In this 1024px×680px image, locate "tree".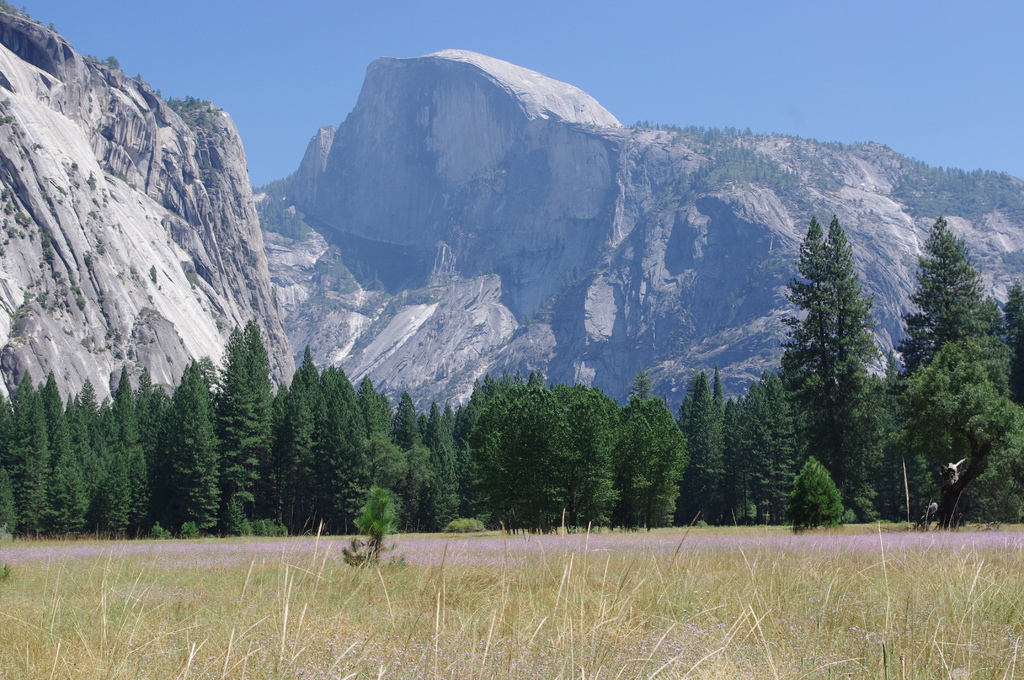
Bounding box: bbox=[780, 191, 909, 516].
